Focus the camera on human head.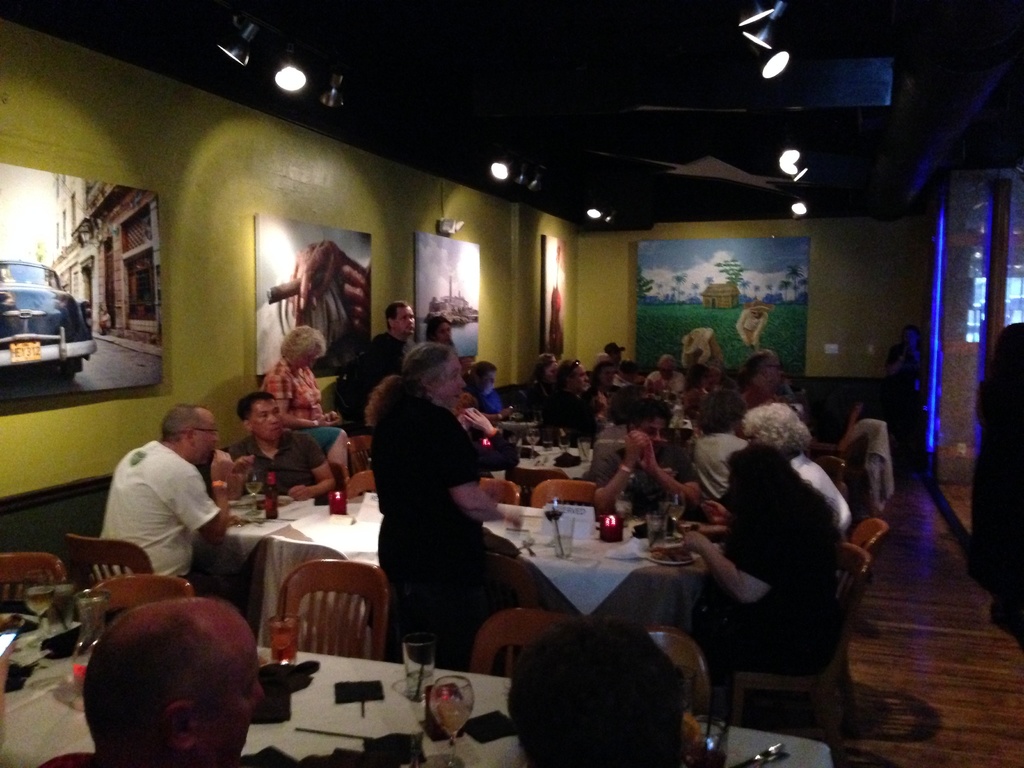
Focus region: box=[743, 403, 809, 458].
